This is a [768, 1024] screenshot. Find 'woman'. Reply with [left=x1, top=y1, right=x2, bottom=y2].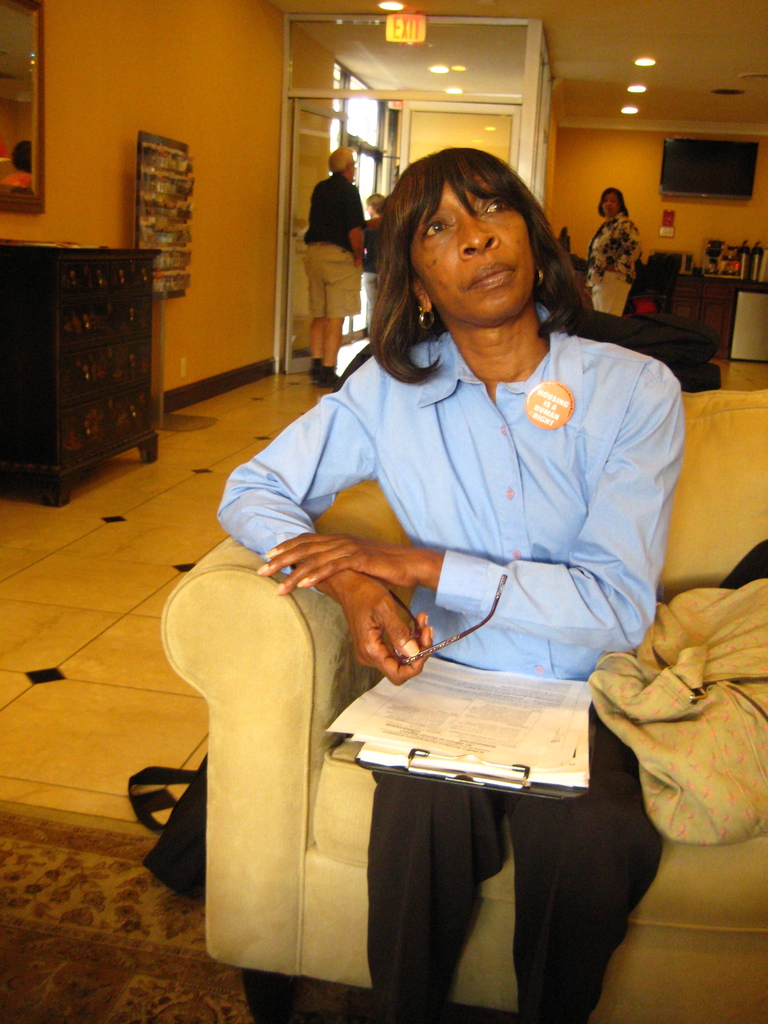
[left=188, top=200, right=656, bottom=971].
